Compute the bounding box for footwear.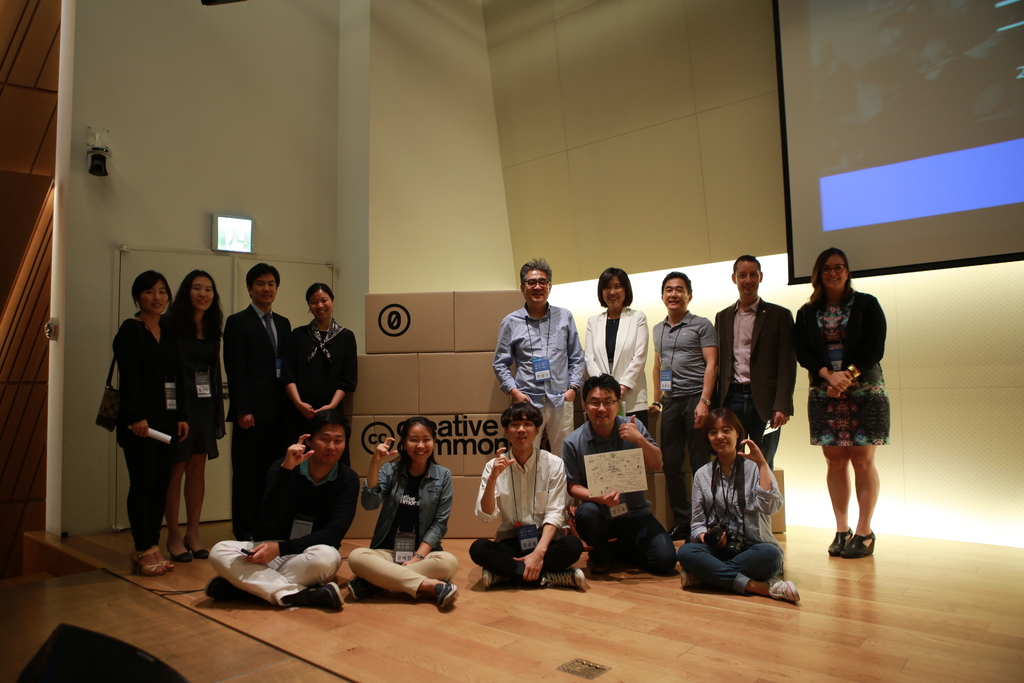
bbox(824, 522, 850, 556).
